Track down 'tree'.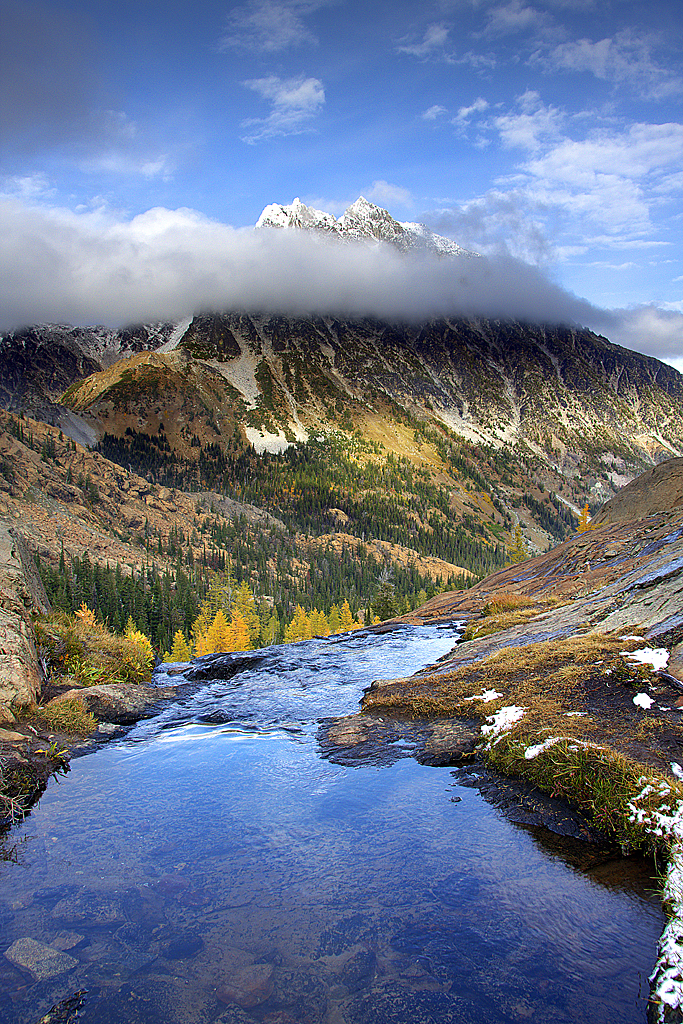
Tracked to 220, 606, 253, 653.
